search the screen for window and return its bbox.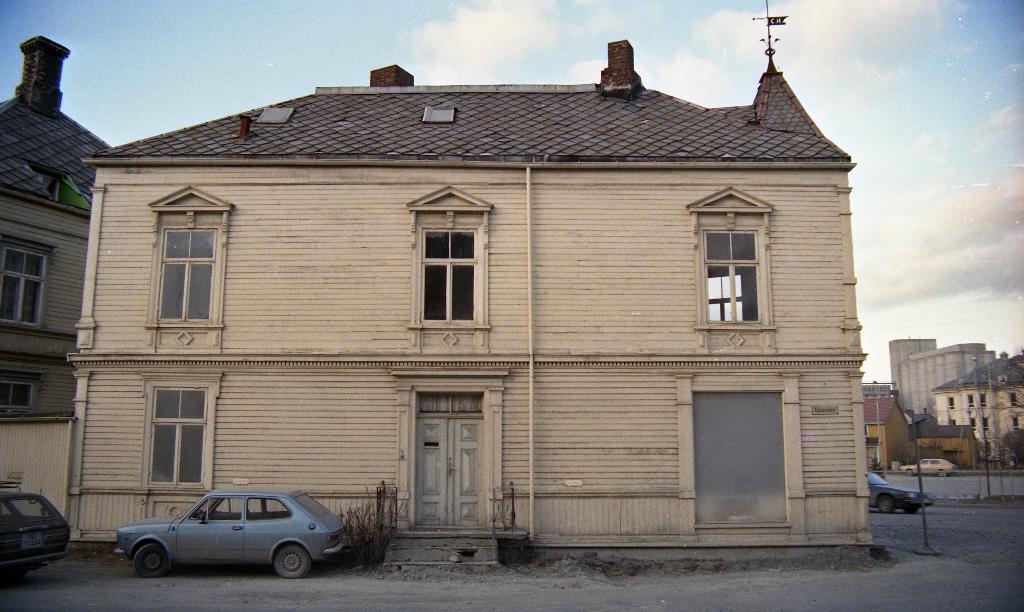
Found: detection(1009, 395, 1014, 405).
